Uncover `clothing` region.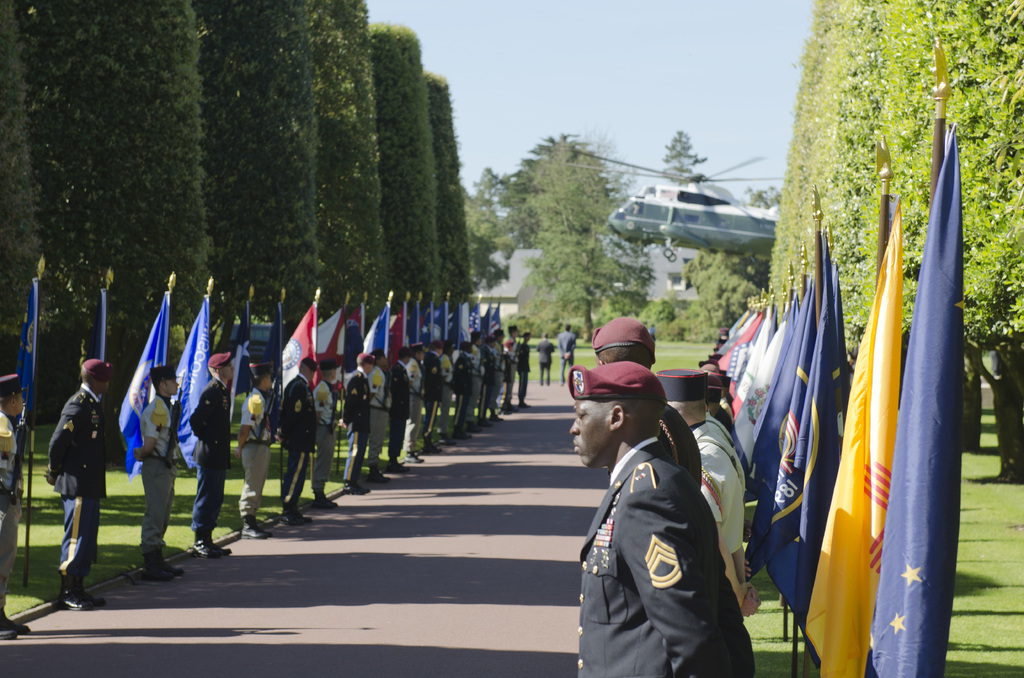
Uncovered: [189, 375, 232, 534].
